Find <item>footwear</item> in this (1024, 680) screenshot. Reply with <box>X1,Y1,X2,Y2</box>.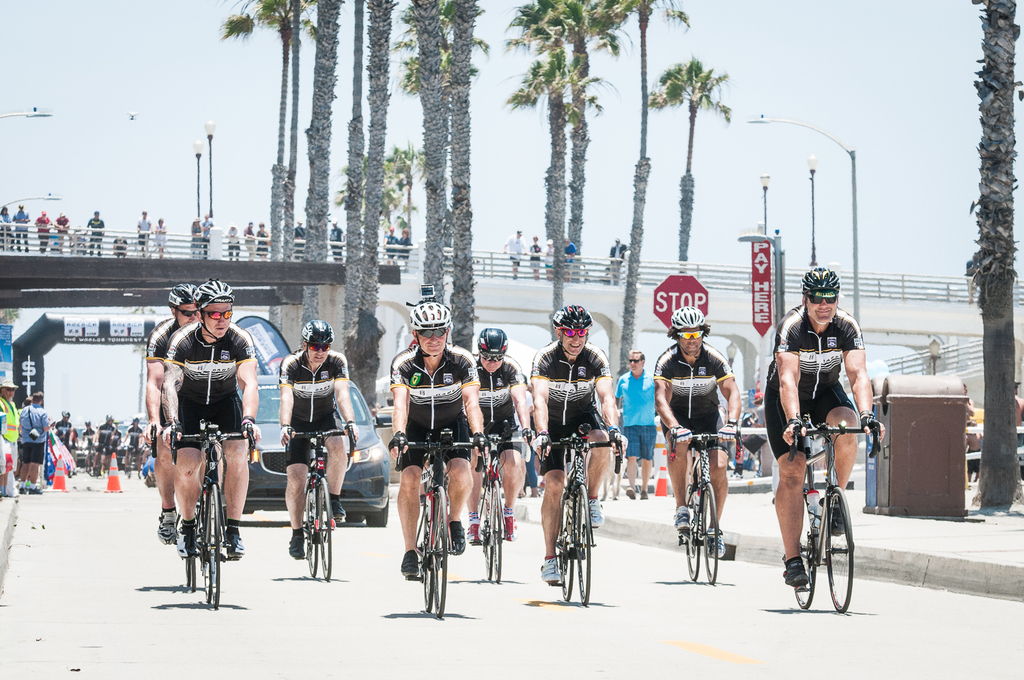
<box>679,508,692,530</box>.
